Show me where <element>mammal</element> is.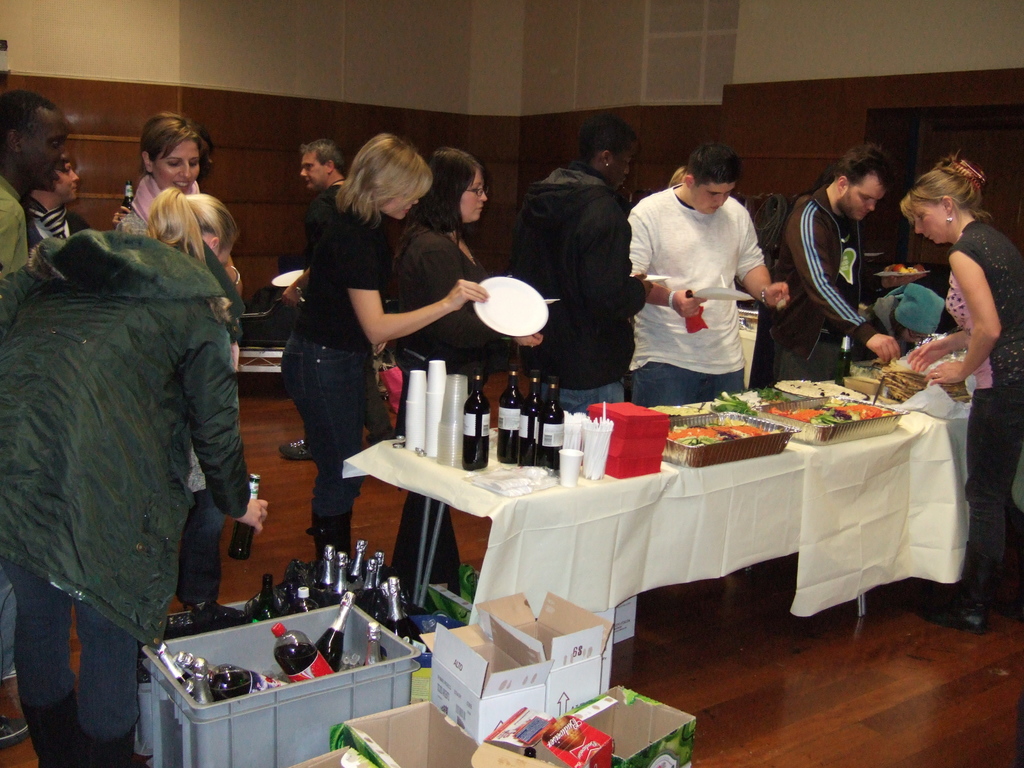
<element>mammal</element> is at (left=108, top=109, right=241, bottom=622).
